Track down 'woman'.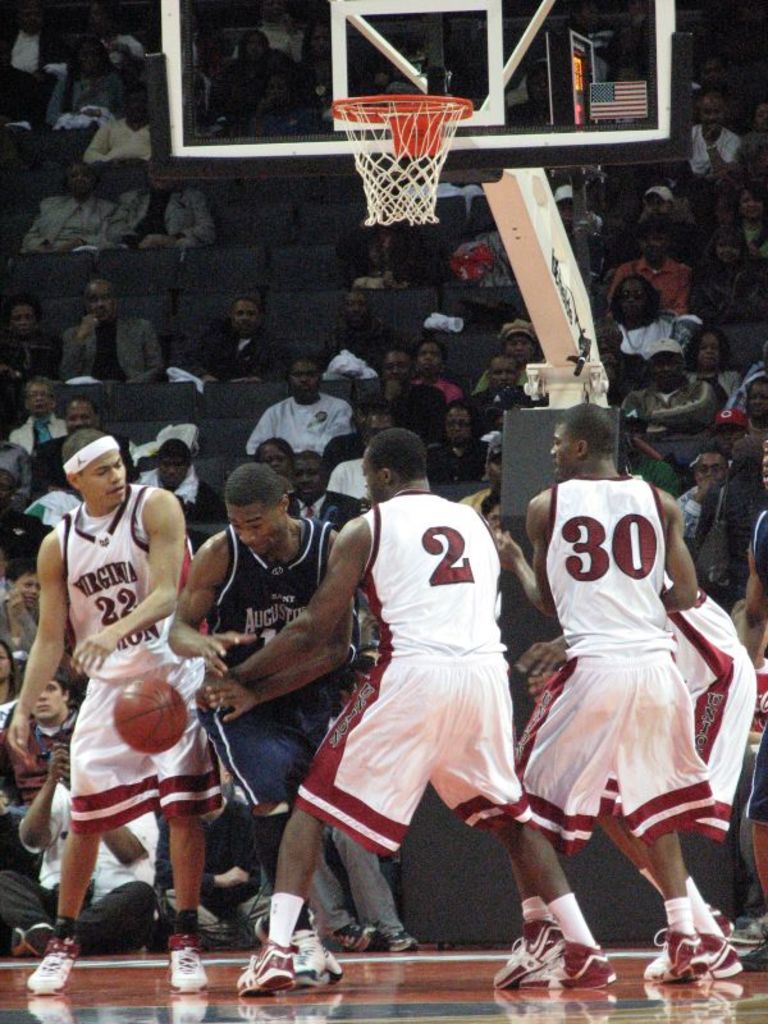
Tracked to [x1=732, y1=180, x2=767, y2=247].
